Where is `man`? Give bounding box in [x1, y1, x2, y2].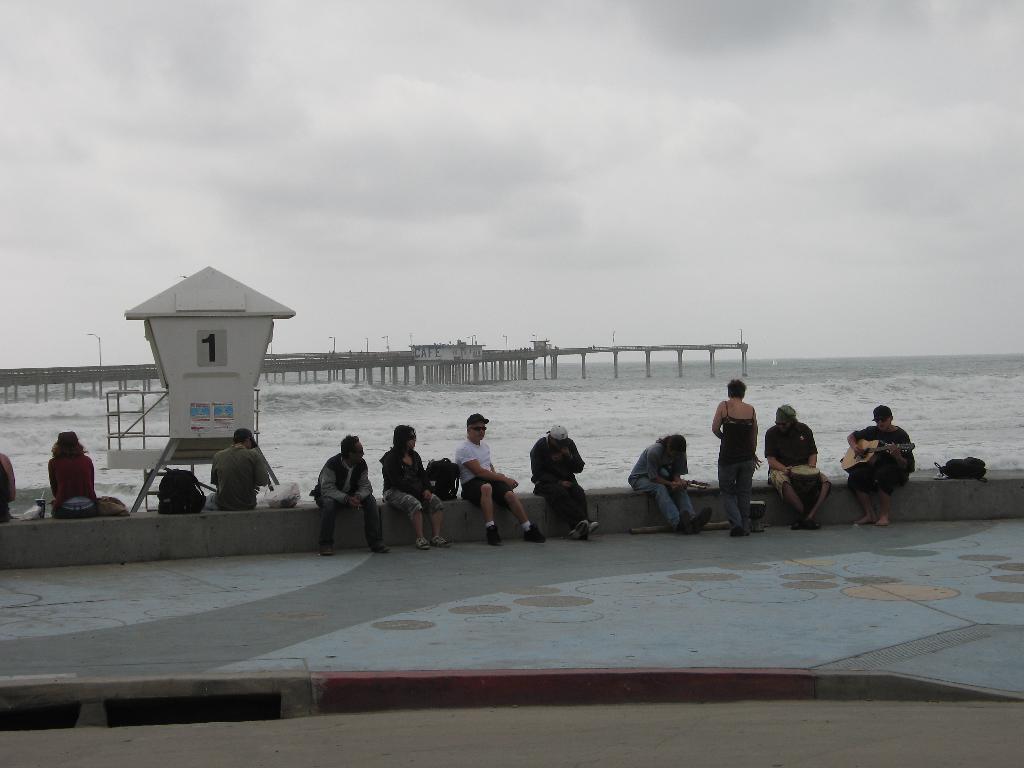
[847, 404, 918, 526].
